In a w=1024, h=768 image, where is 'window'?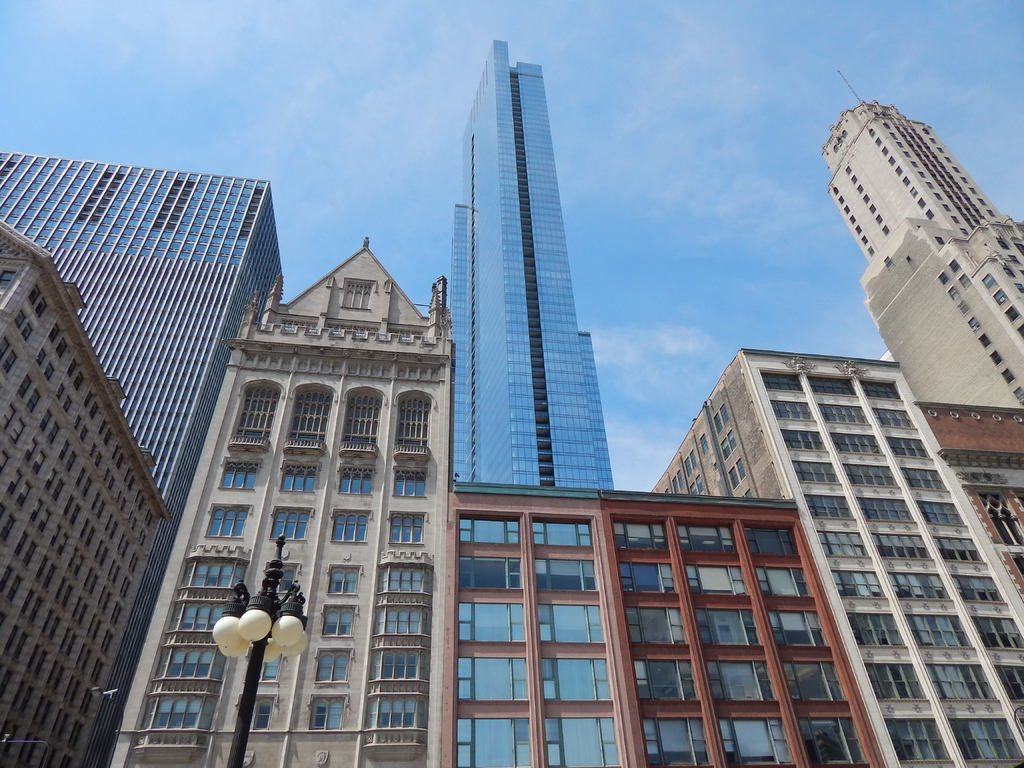
bbox(711, 657, 774, 704).
